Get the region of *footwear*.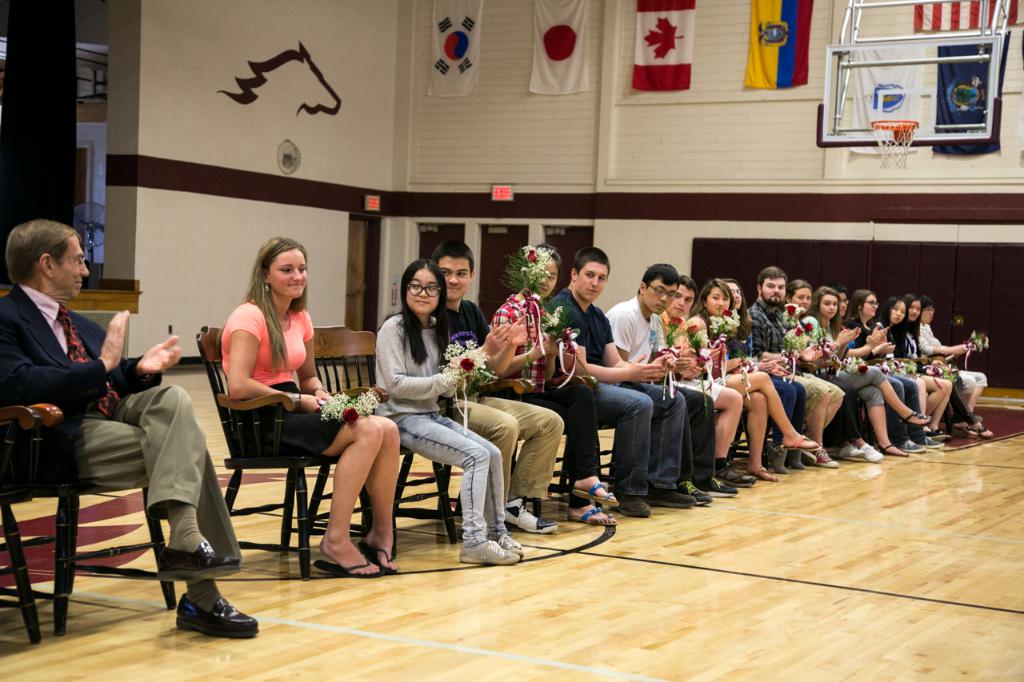
456/535/517/565.
